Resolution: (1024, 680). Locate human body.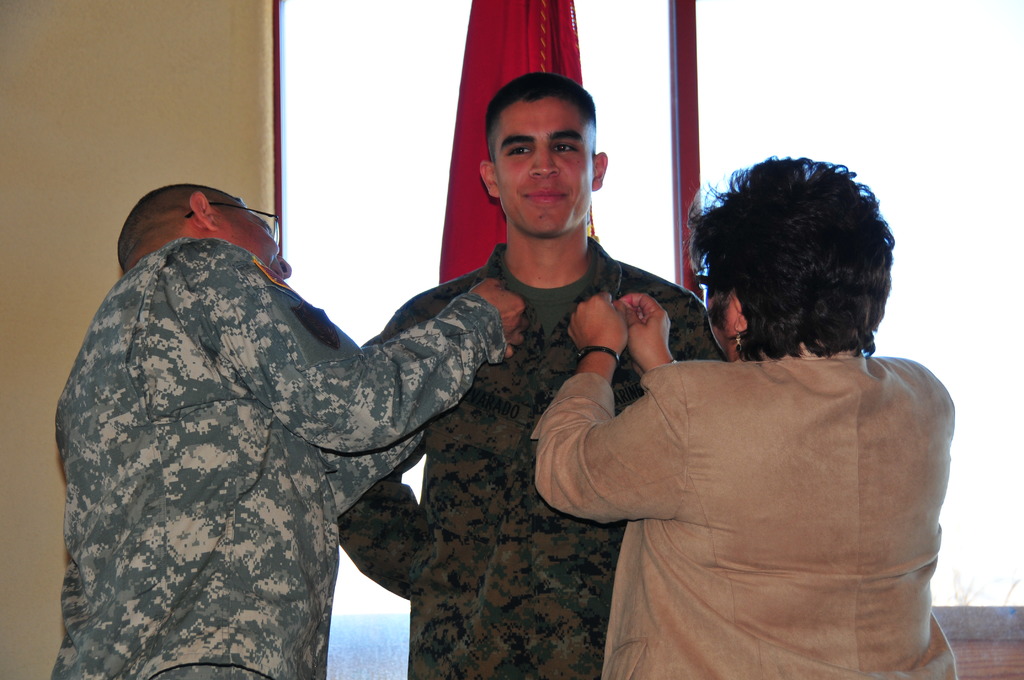
(left=50, top=235, right=531, bottom=679).
